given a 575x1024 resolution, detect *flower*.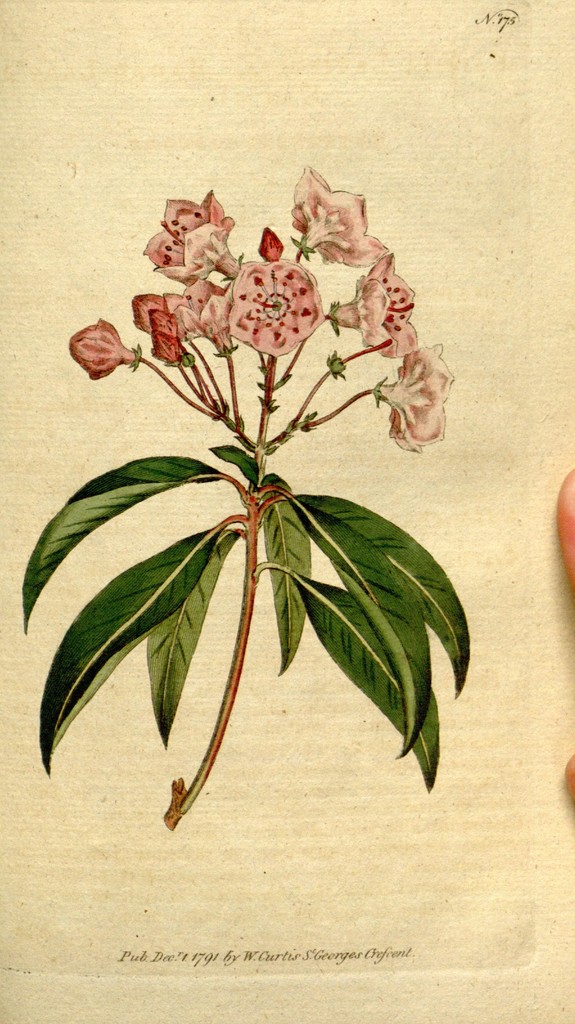
bbox=[136, 295, 185, 362].
